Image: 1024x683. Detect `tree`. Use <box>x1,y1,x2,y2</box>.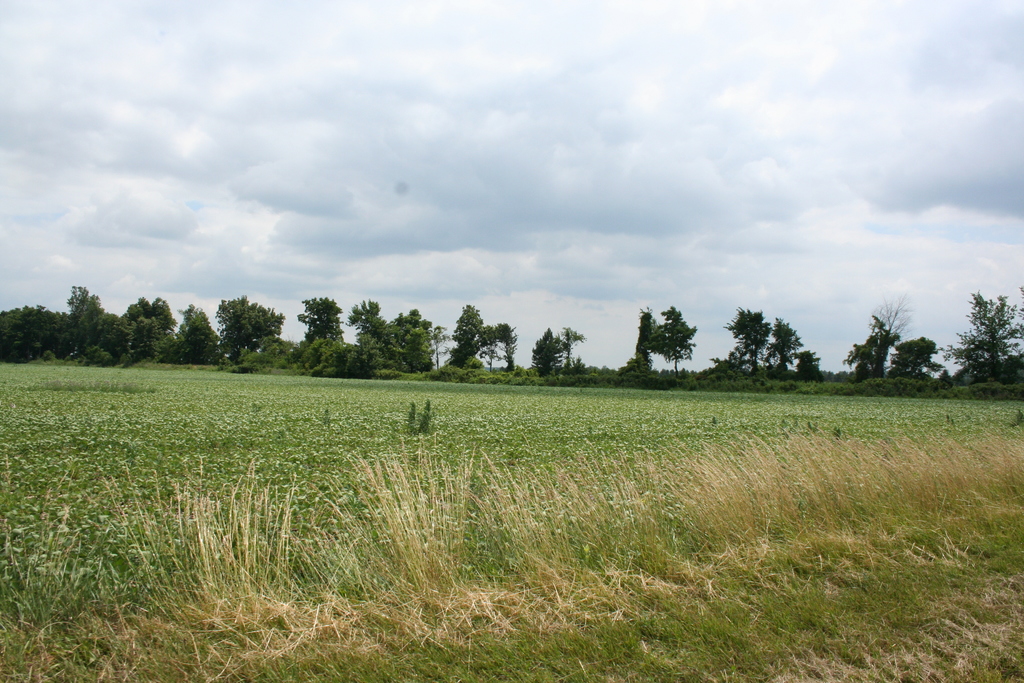
<box>627,304,709,386</box>.
